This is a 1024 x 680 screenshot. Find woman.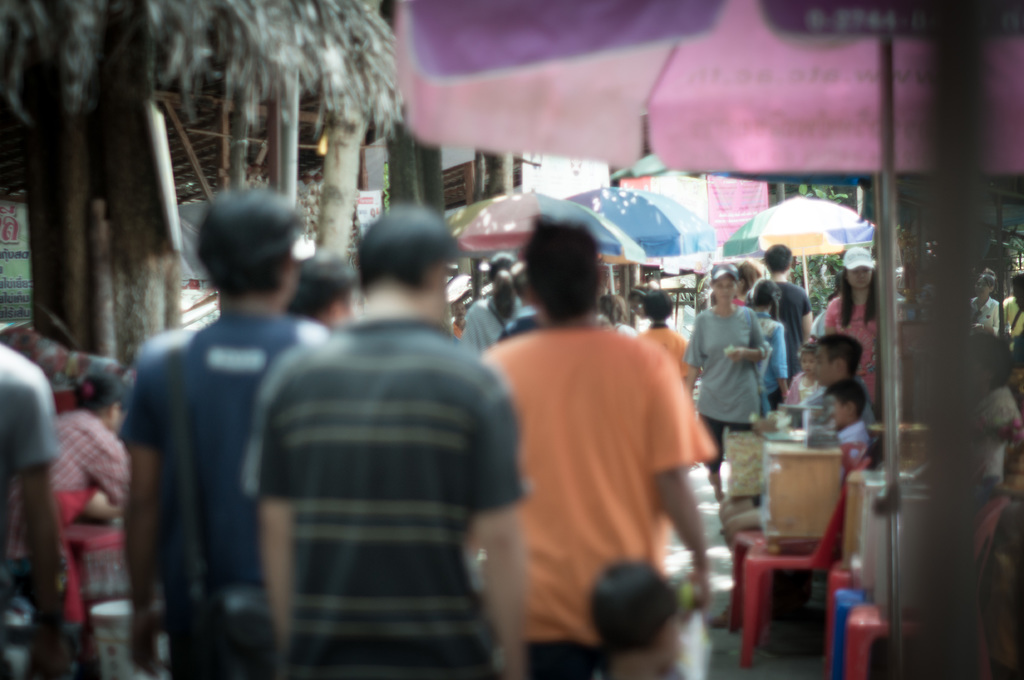
Bounding box: box(734, 255, 761, 301).
